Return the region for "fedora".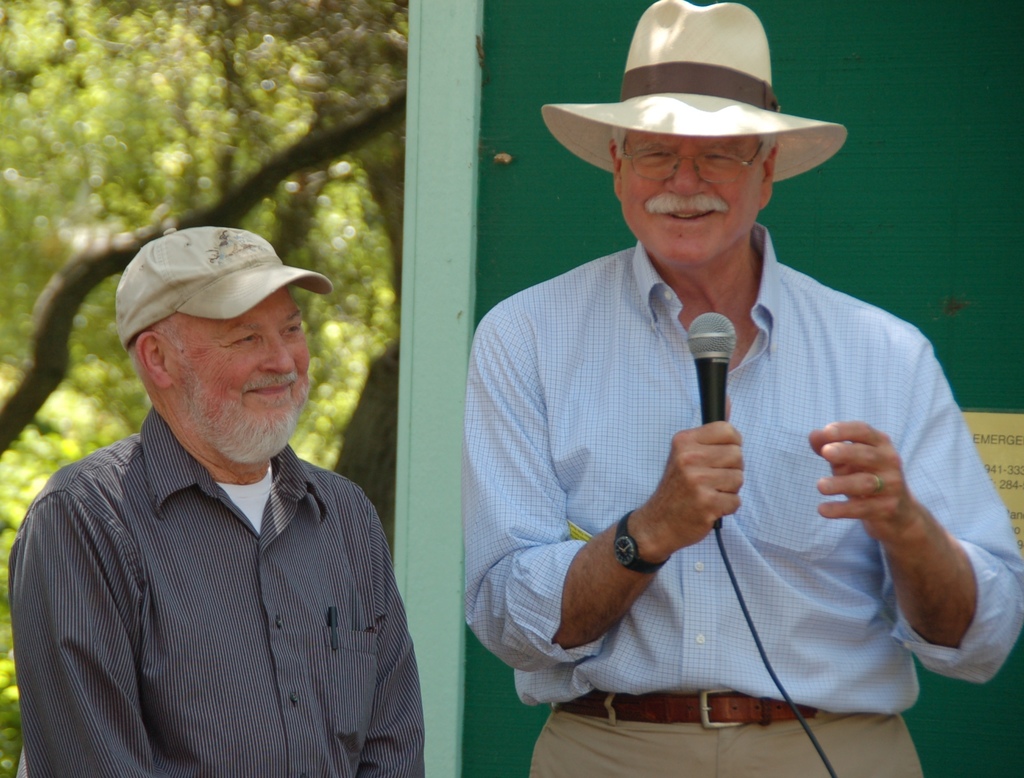
crop(542, 0, 849, 176).
